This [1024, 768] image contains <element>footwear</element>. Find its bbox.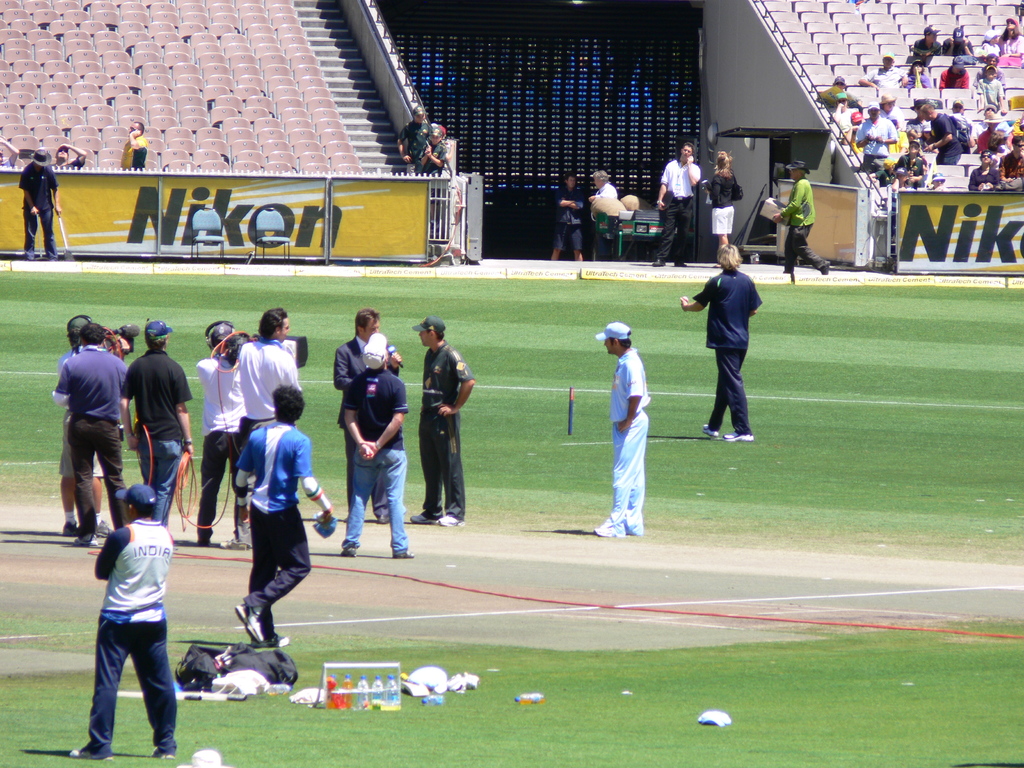
[433, 513, 467, 531].
